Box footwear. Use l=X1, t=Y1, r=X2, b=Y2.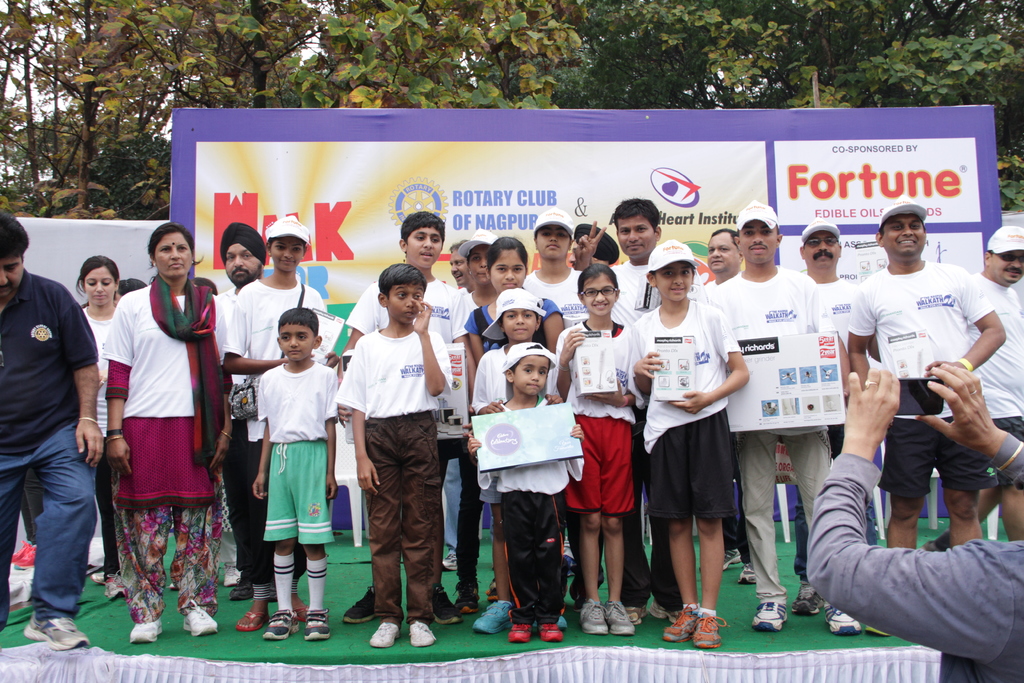
l=340, t=589, r=379, b=625.
